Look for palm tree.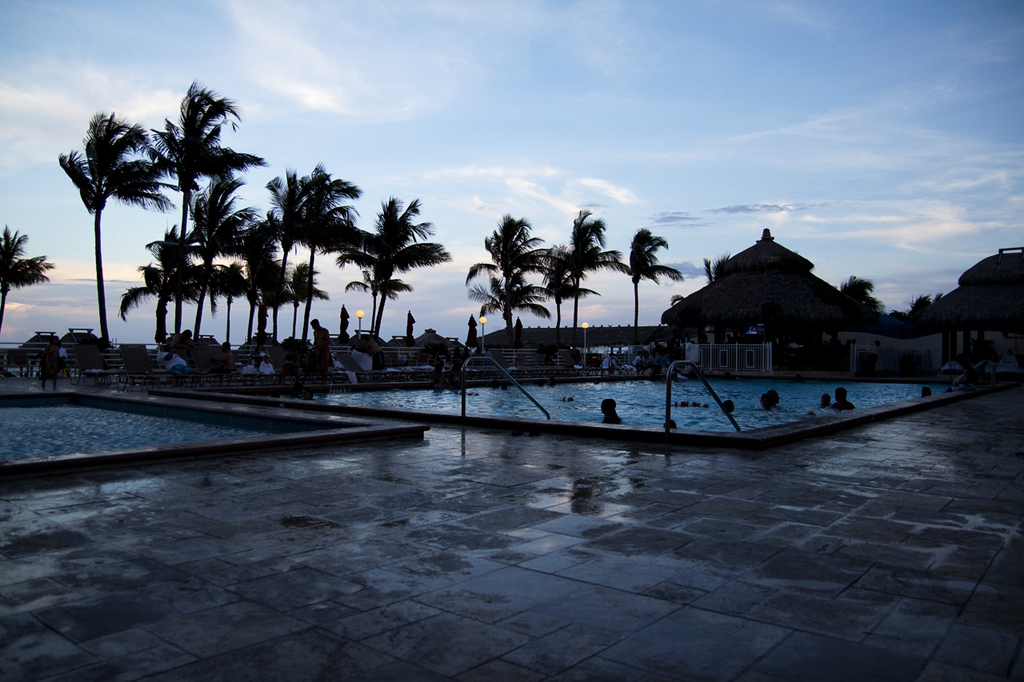
Found: <box>182,177,266,376</box>.
